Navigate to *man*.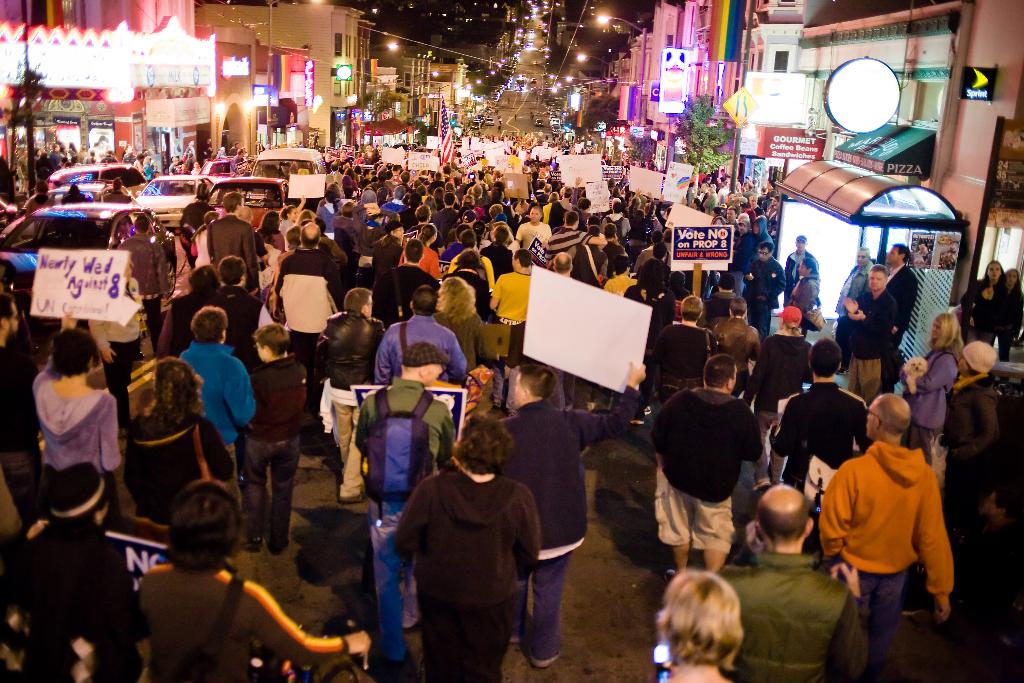
Navigation target: pyautogui.locateOnScreen(0, 293, 42, 514).
